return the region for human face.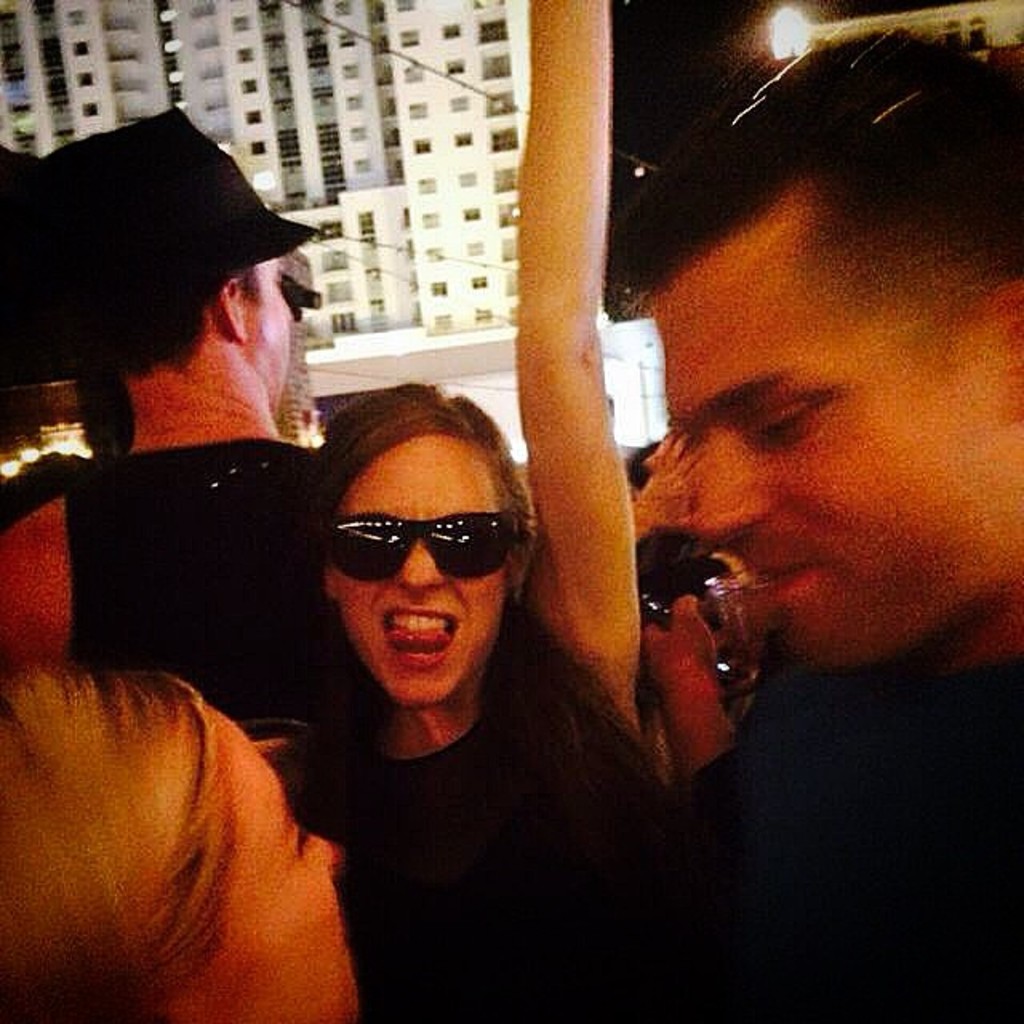
648,261,986,670.
